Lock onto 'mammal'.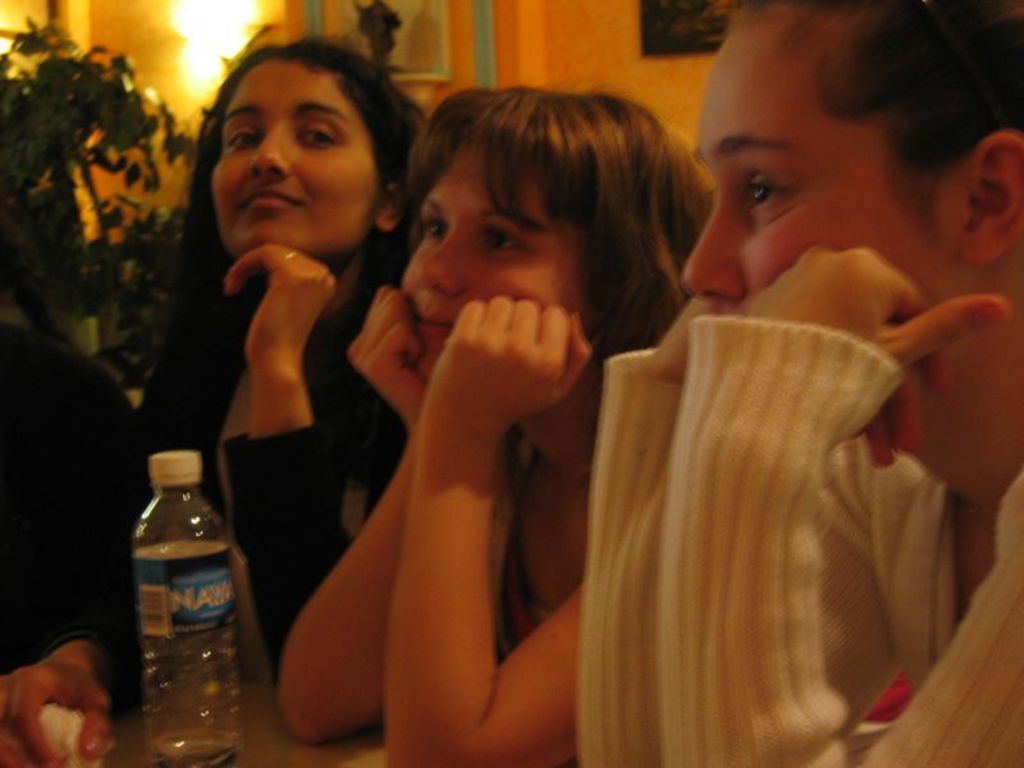
Locked: [1, 24, 426, 767].
